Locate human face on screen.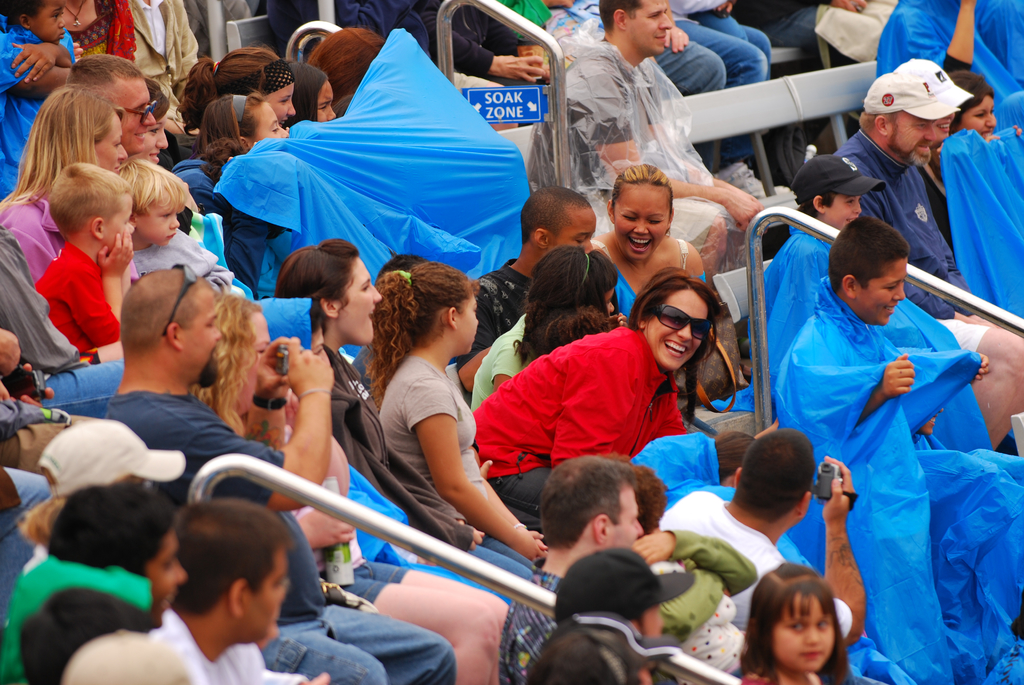
On screen at locate(321, 83, 335, 120).
